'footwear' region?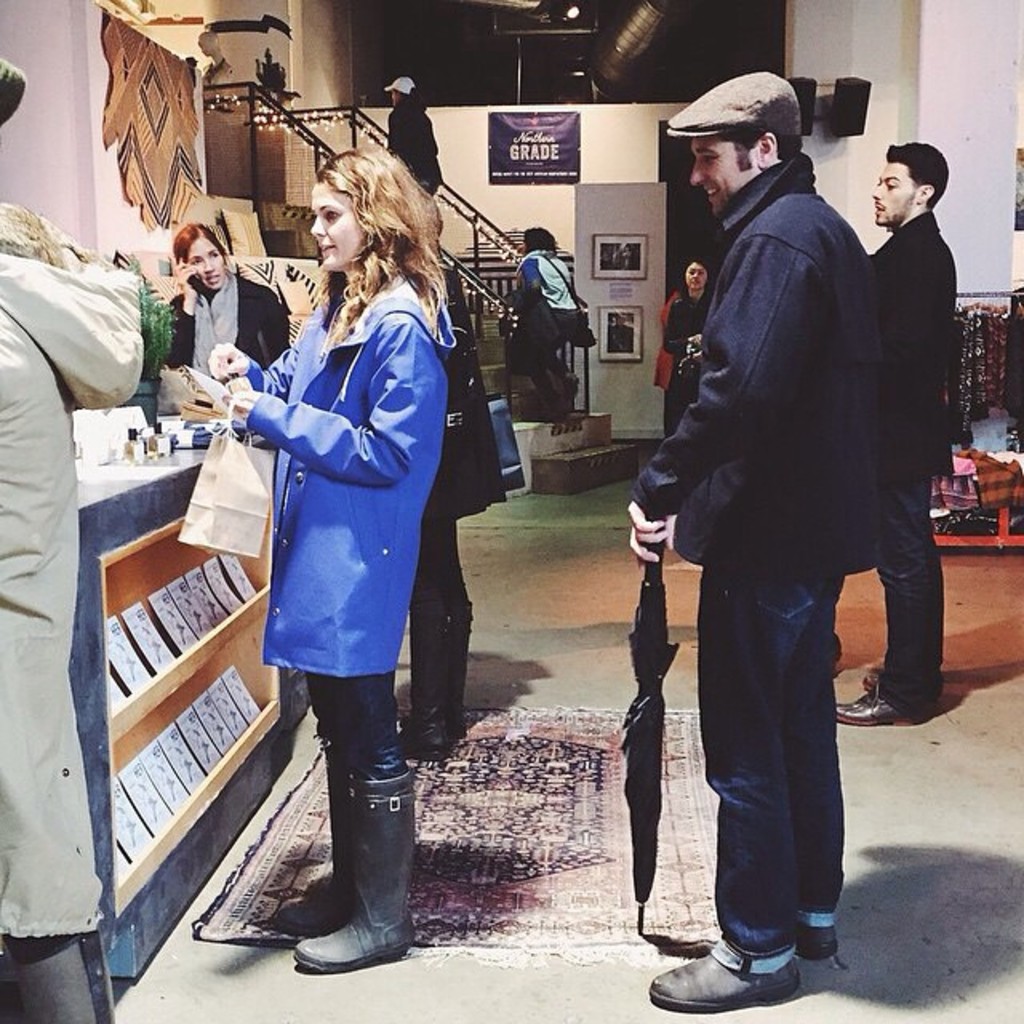
bbox=[789, 926, 842, 962]
